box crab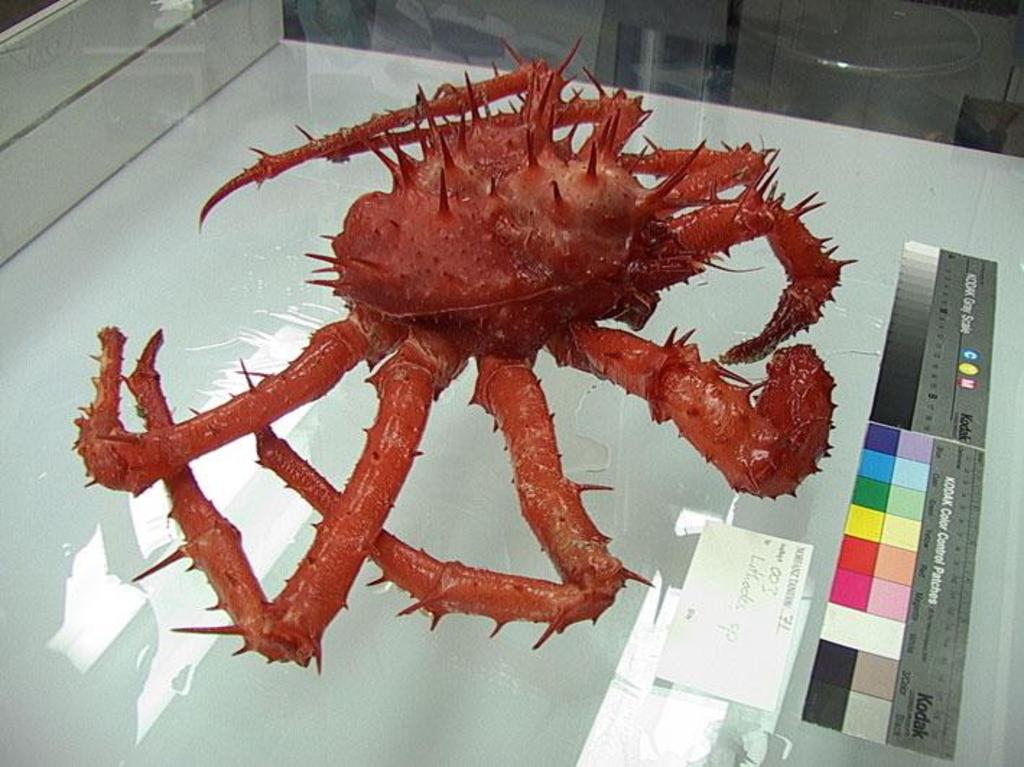
(x1=69, y1=35, x2=861, y2=683)
